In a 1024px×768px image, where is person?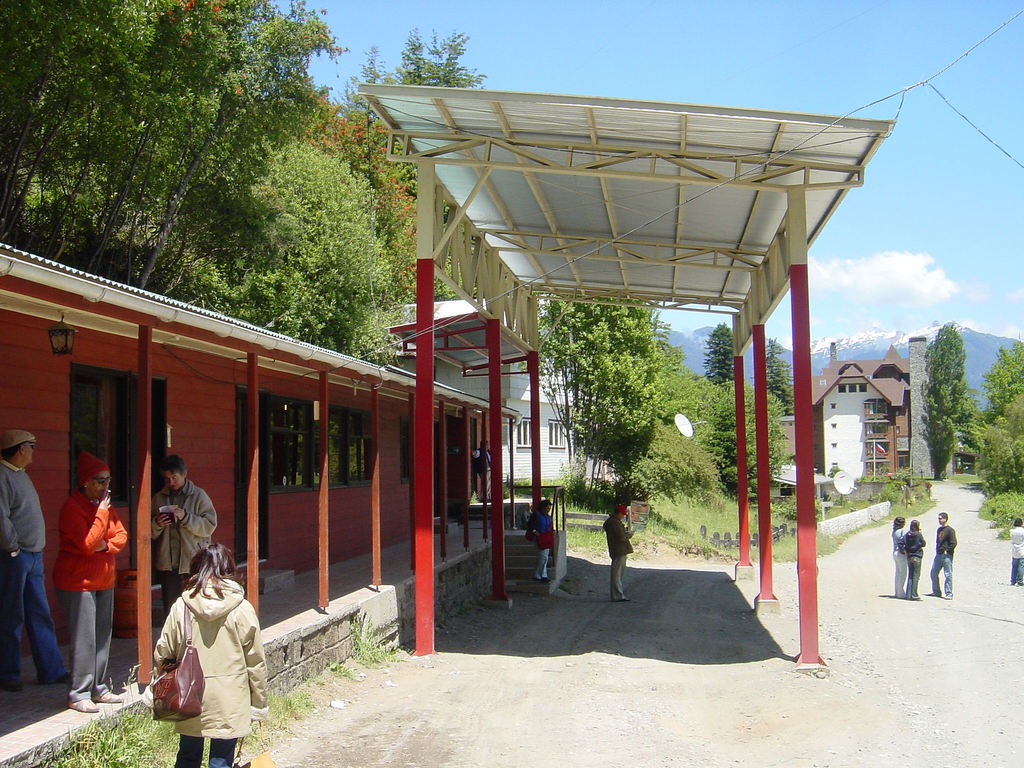
pyautogui.locateOnScreen(937, 513, 956, 597).
